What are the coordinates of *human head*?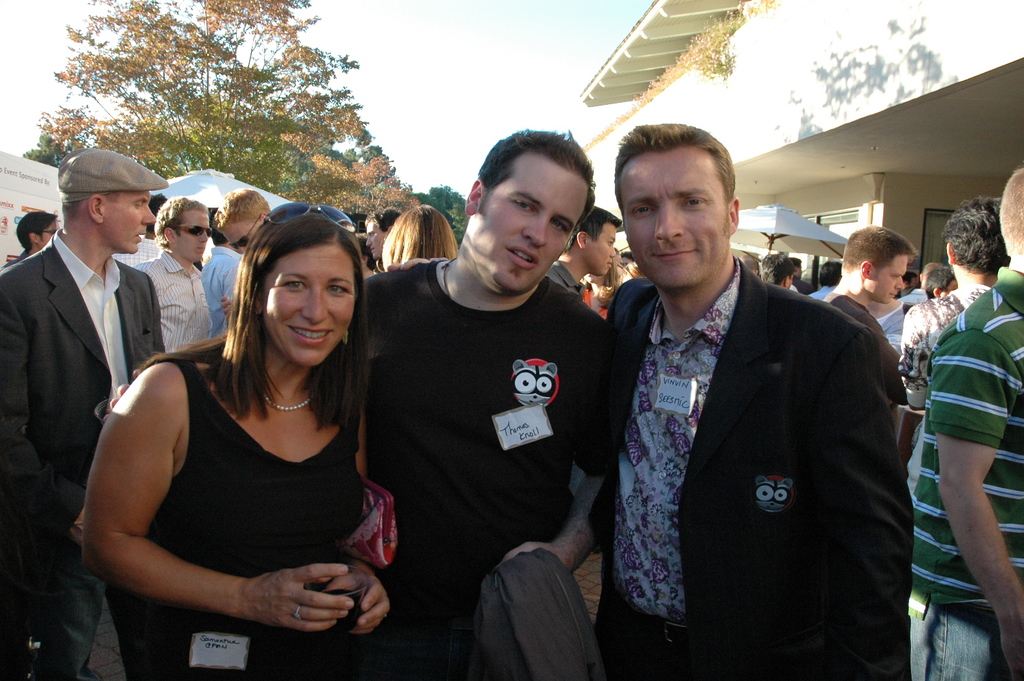
225:214:359:364.
